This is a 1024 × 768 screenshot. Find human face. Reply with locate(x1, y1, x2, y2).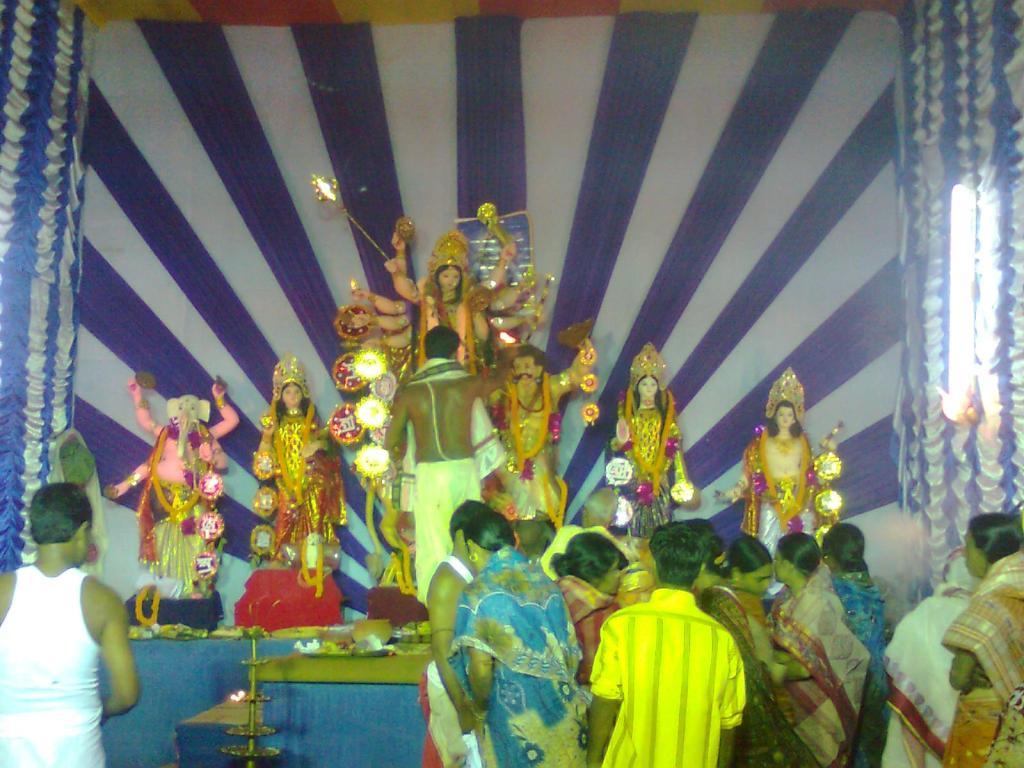
locate(774, 400, 794, 434).
